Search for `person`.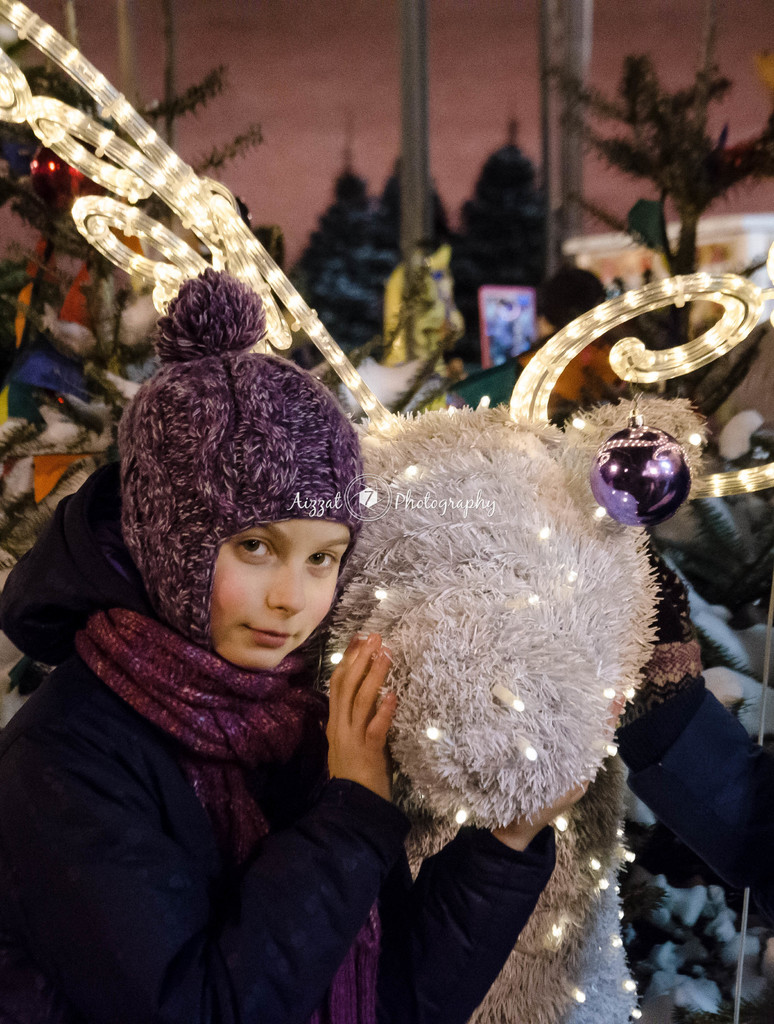
Found at [x1=0, y1=262, x2=673, y2=1023].
